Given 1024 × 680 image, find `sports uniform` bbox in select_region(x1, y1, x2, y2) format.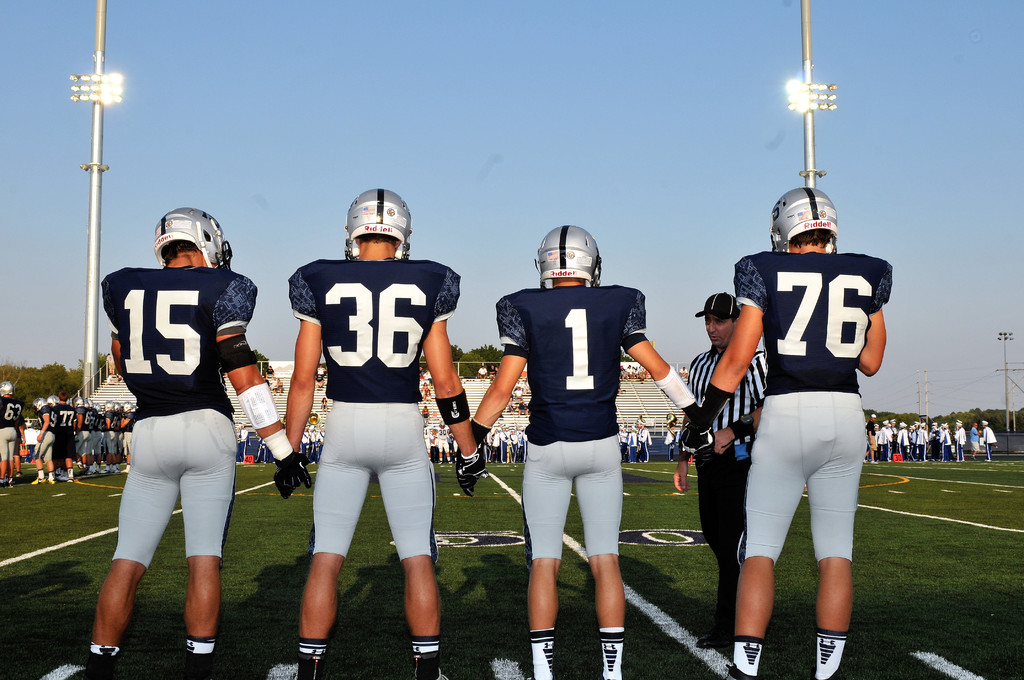
select_region(468, 206, 700, 679).
